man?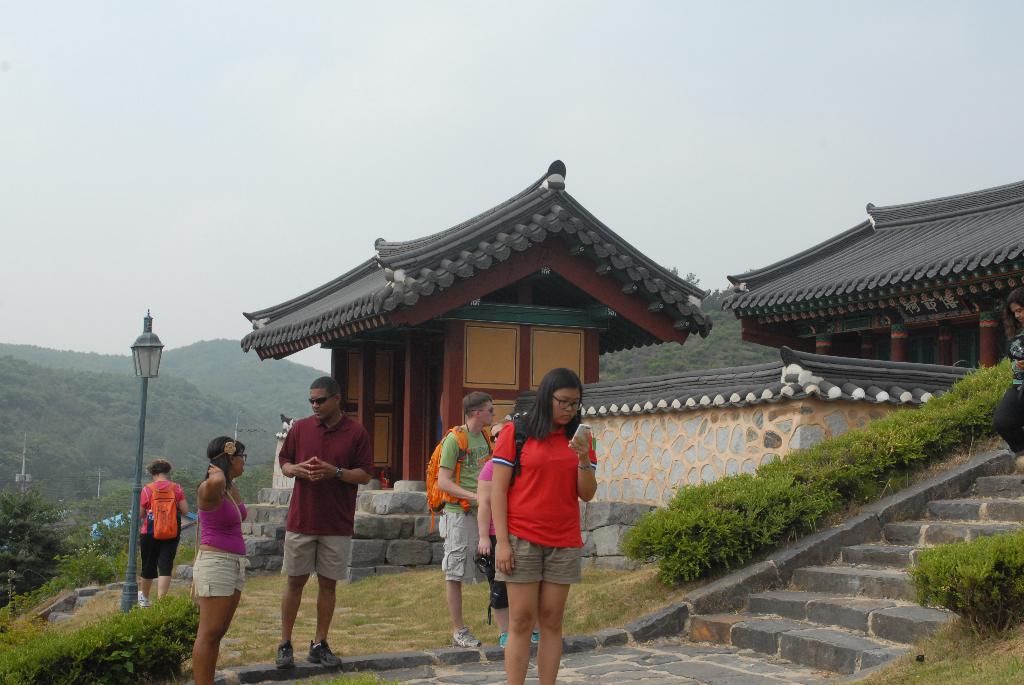
select_region(438, 392, 510, 648)
